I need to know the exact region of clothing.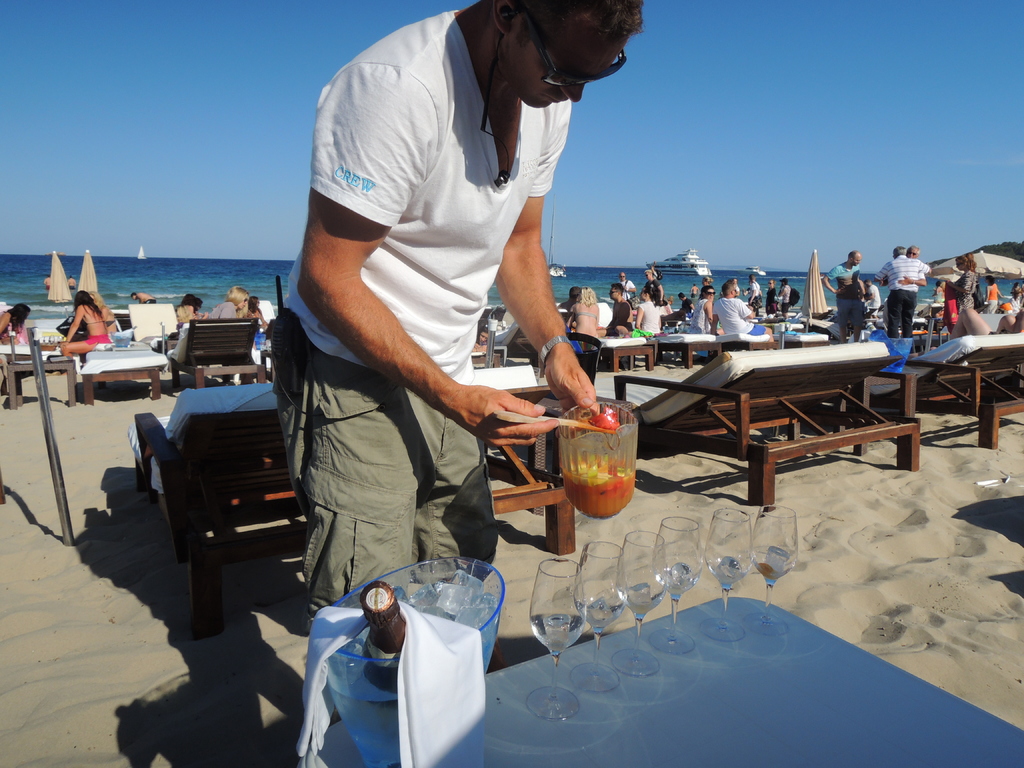
Region: (x1=687, y1=296, x2=713, y2=339).
